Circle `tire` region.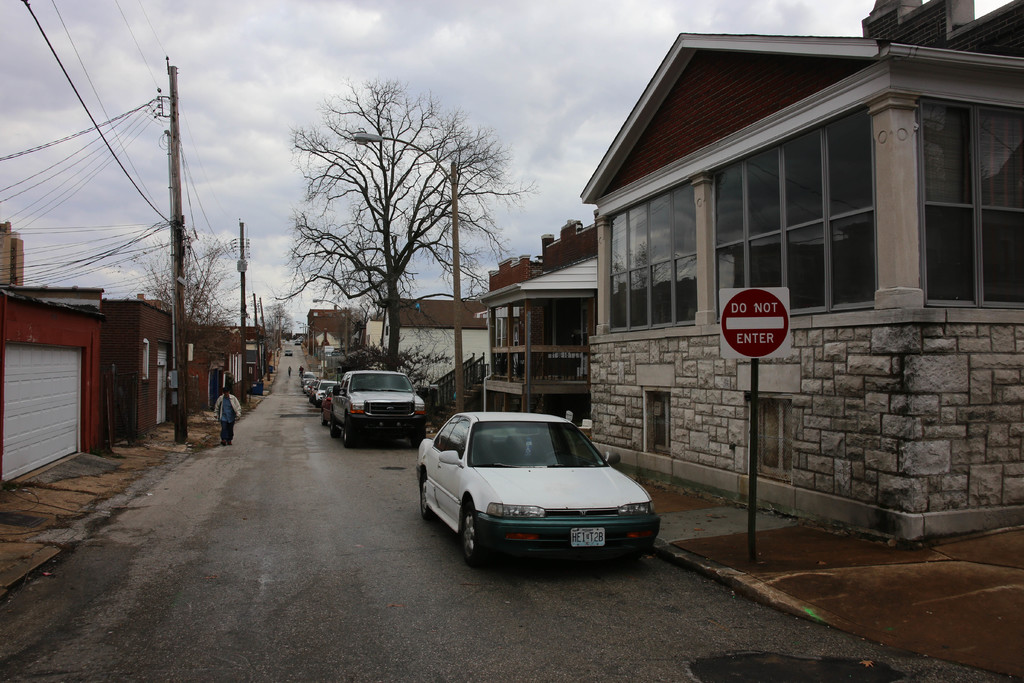
Region: [341, 425, 358, 446].
